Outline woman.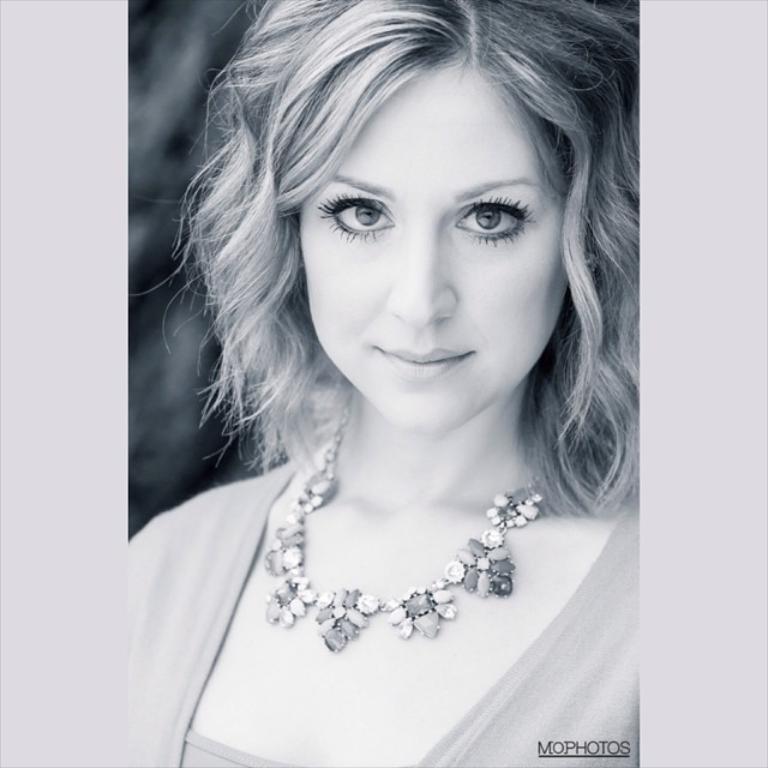
Outline: x1=89, y1=0, x2=709, y2=754.
